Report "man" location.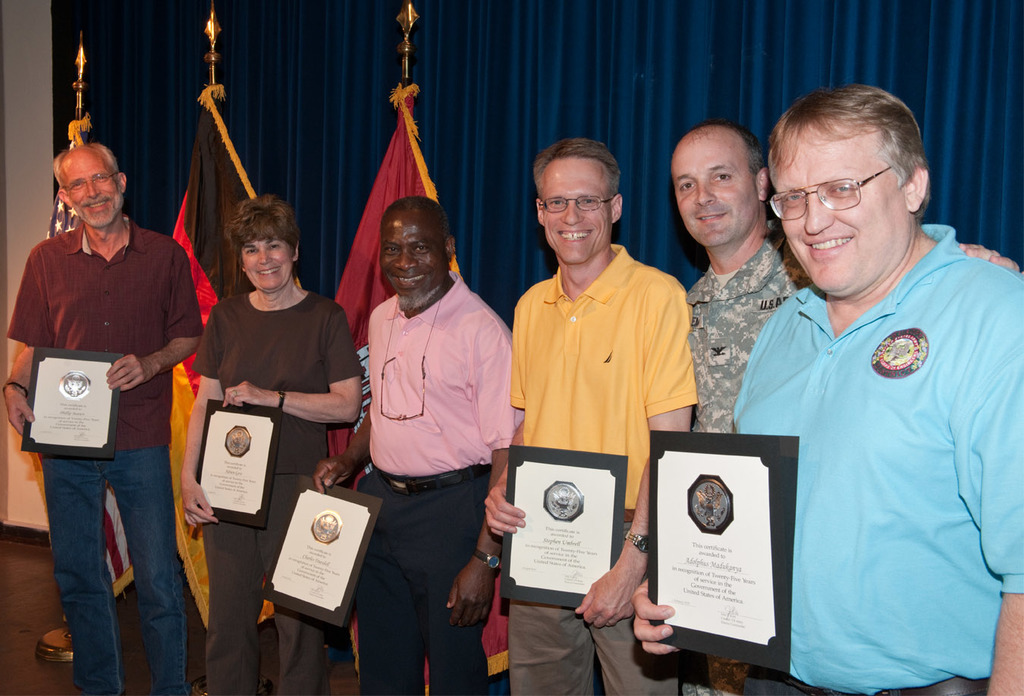
Report: bbox(630, 84, 1023, 695).
